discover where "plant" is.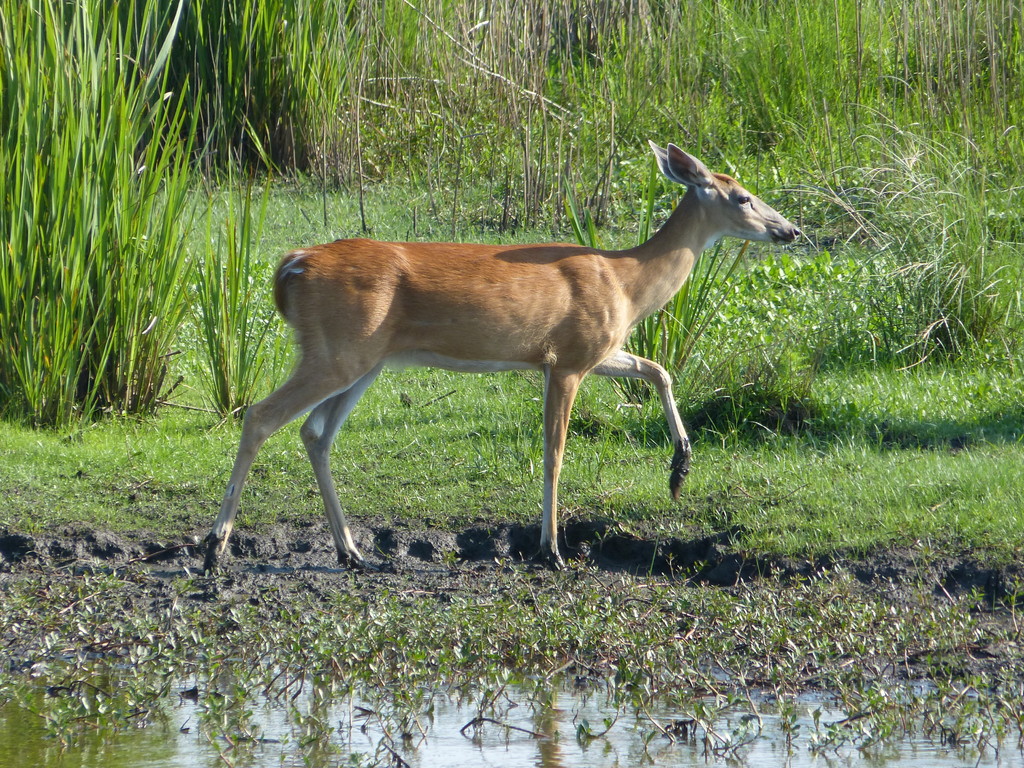
Discovered at (803,108,1023,377).
